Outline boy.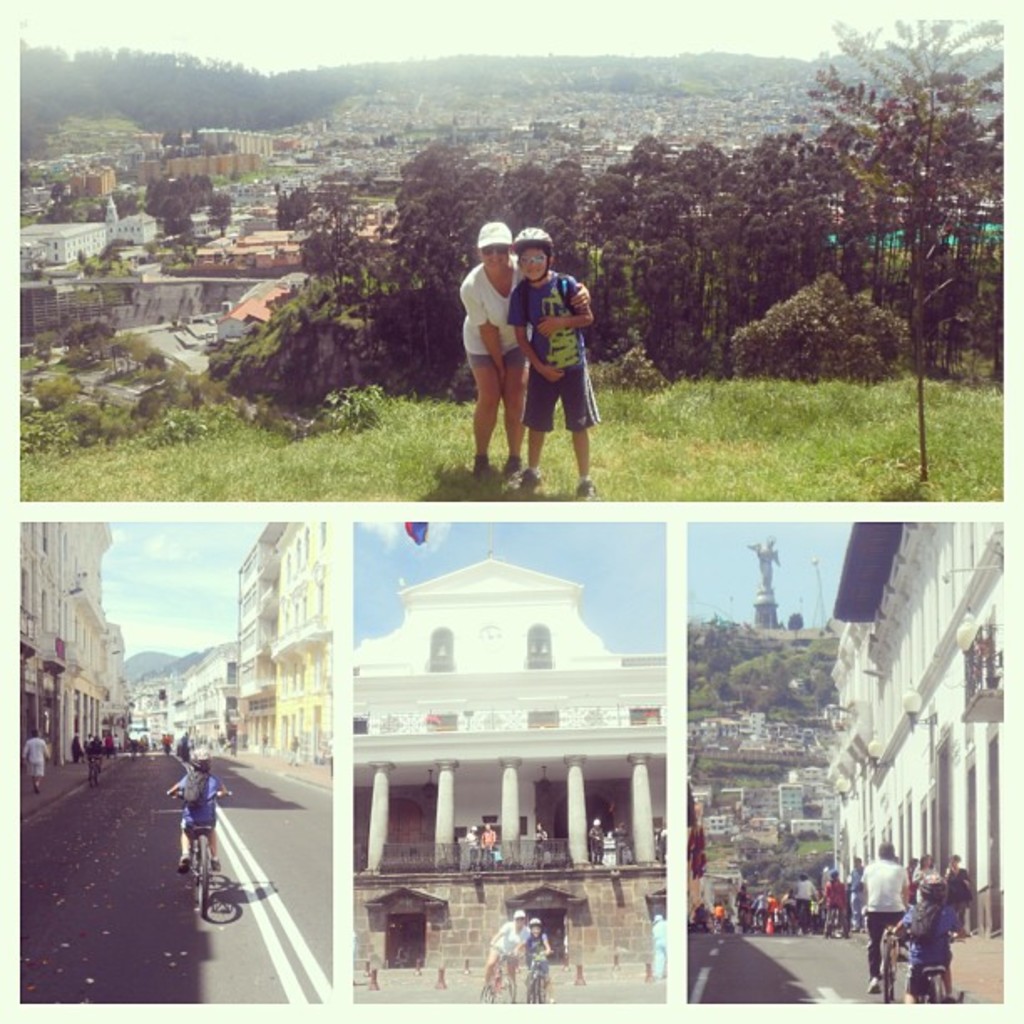
Outline: box=[520, 917, 554, 1006].
